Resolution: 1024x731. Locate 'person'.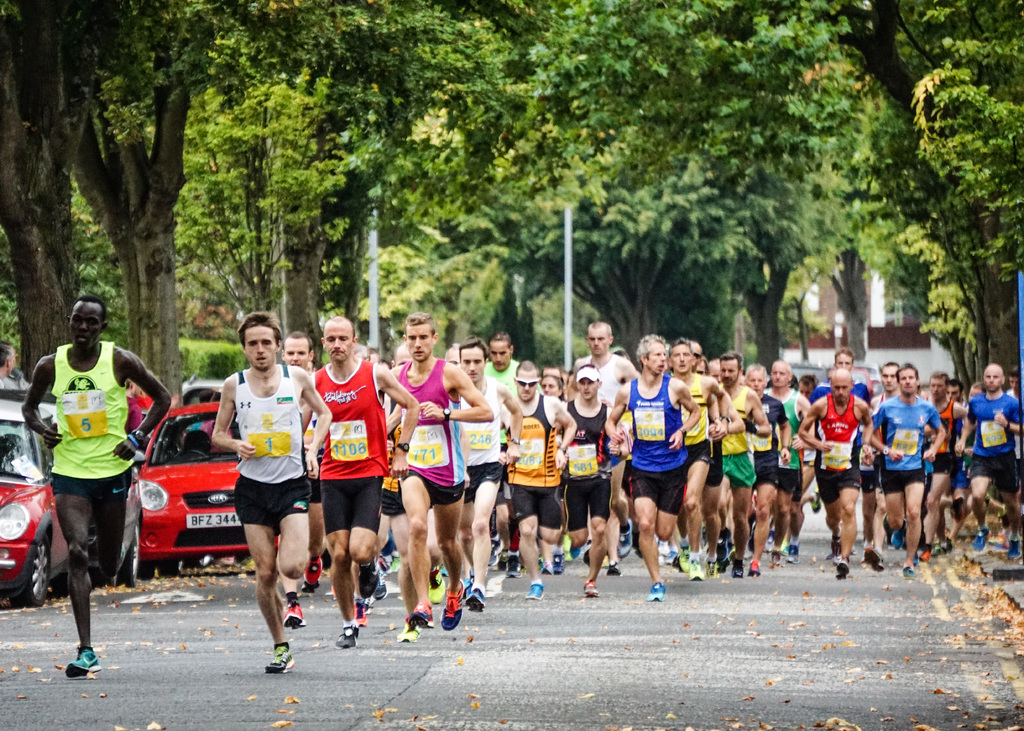
pyautogui.locateOnScreen(19, 291, 177, 675).
